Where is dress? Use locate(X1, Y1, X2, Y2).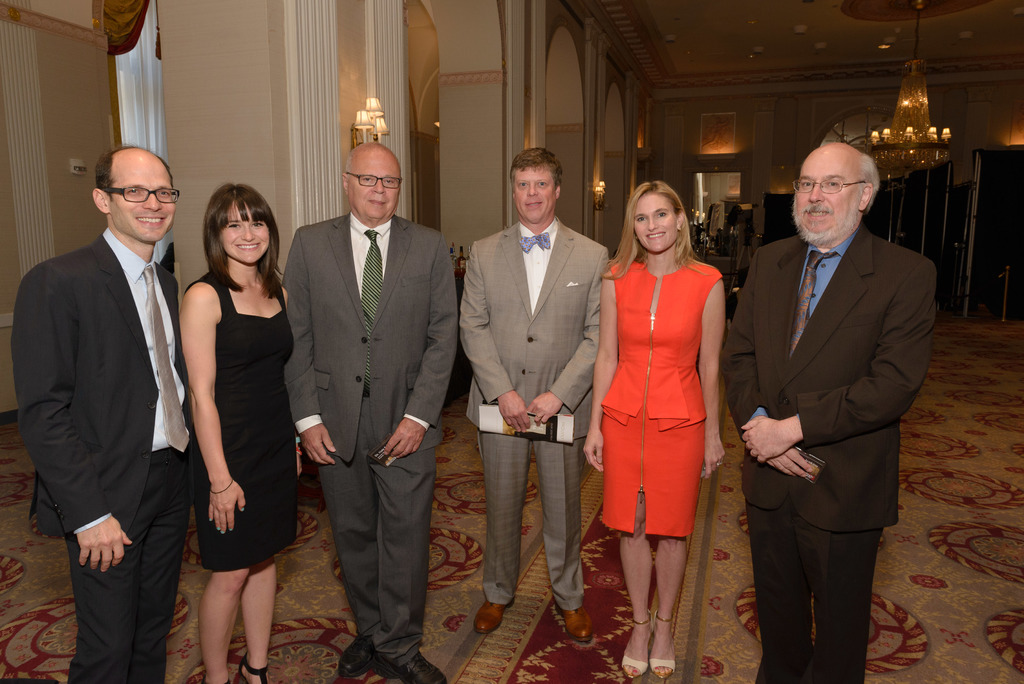
locate(593, 256, 710, 553).
